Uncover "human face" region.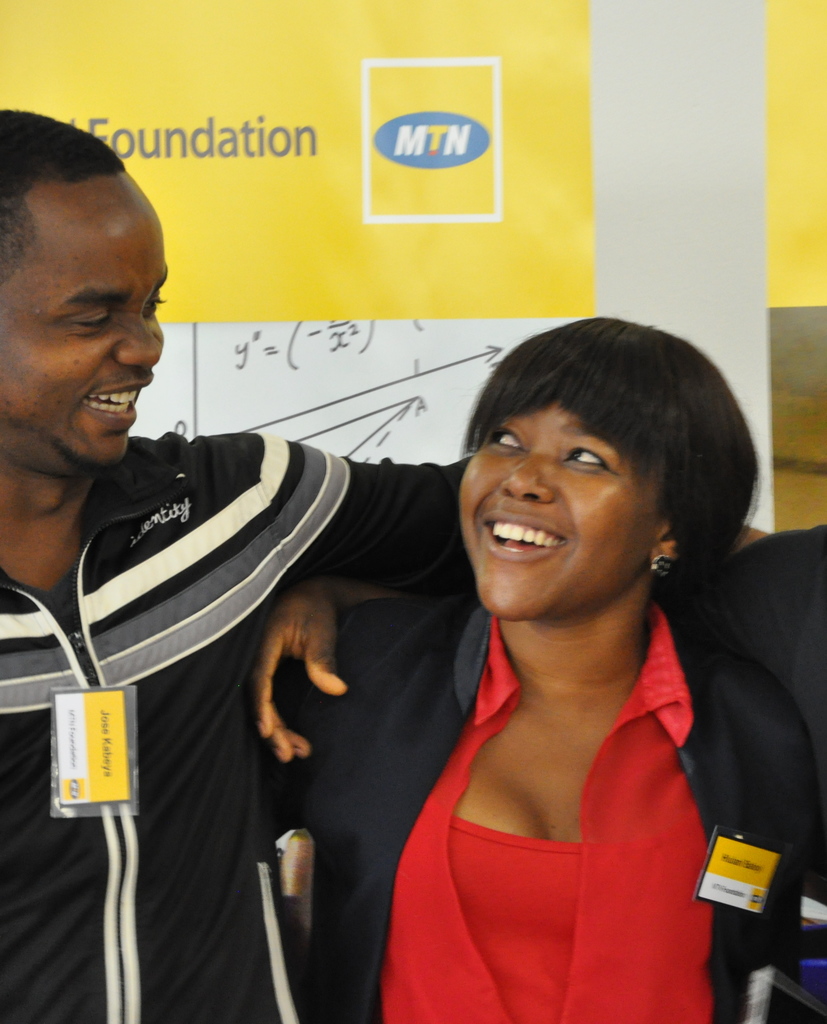
Uncovered: 0 202 173 469.
